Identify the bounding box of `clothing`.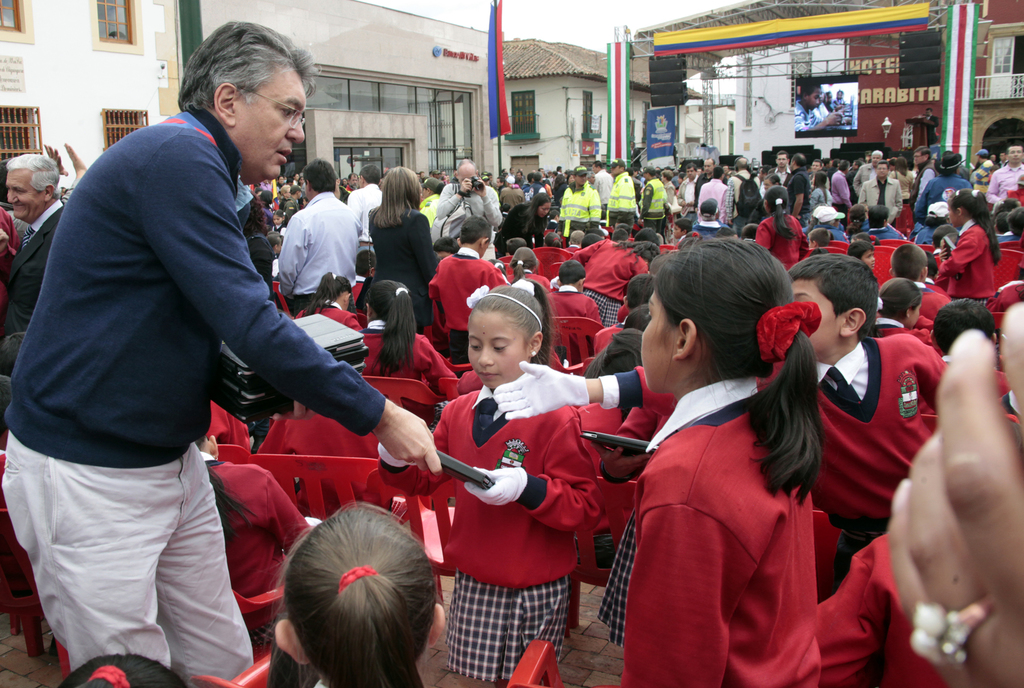
(62, 179, 75, 201).
